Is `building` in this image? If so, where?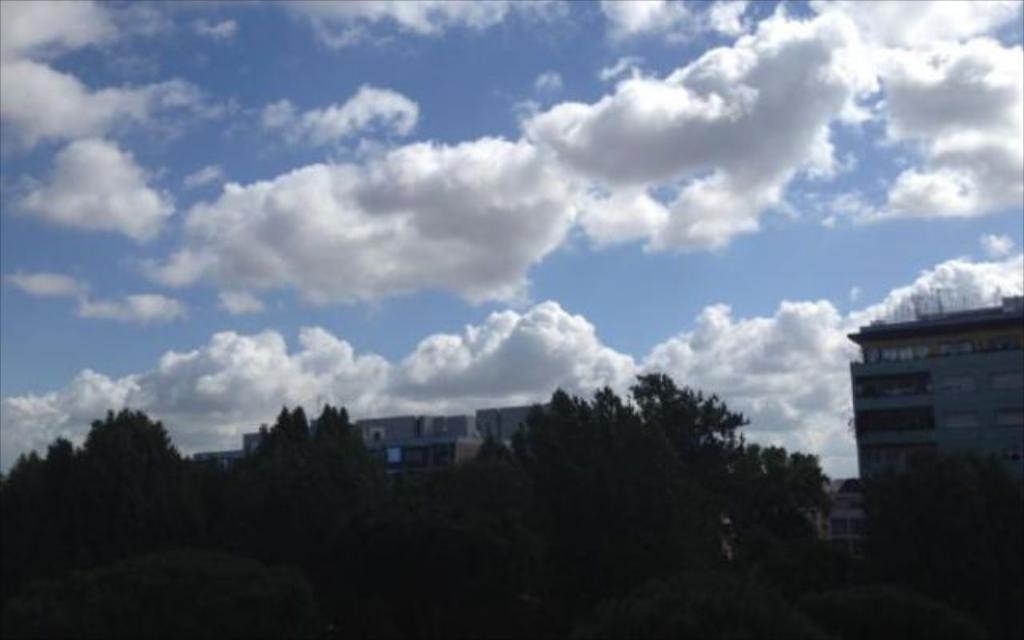
Yes, at <box>349,395,542,483</box>.
